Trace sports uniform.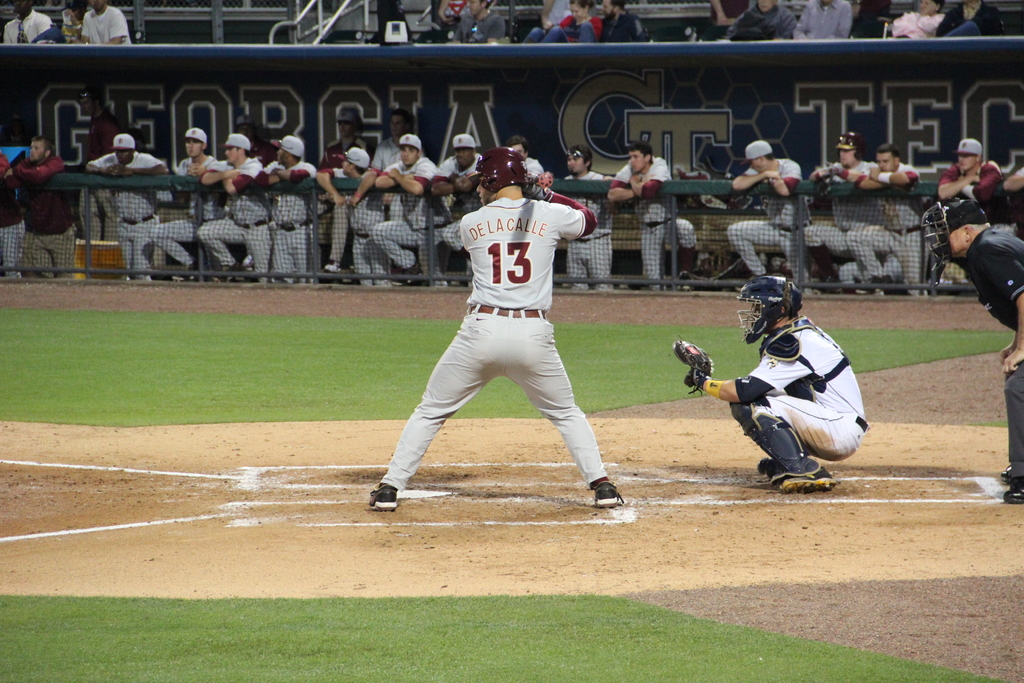
Traced to [left=717, top=151, right=803, bottom=292].
